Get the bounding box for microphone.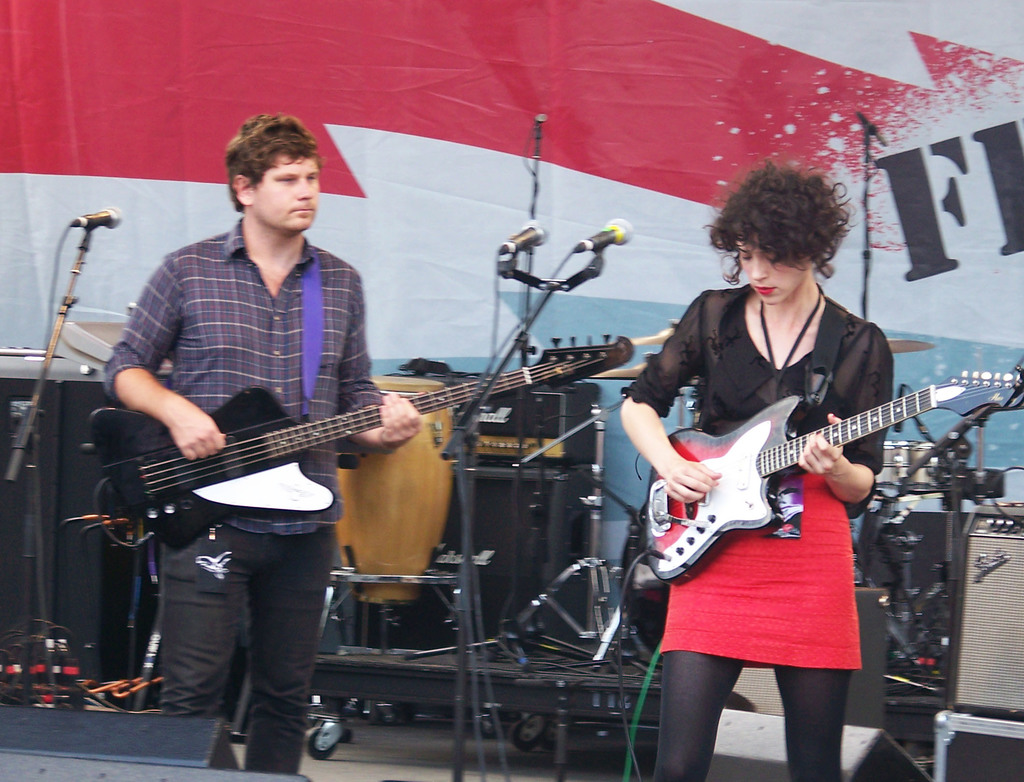
<box>572,218,637,256</box>.
